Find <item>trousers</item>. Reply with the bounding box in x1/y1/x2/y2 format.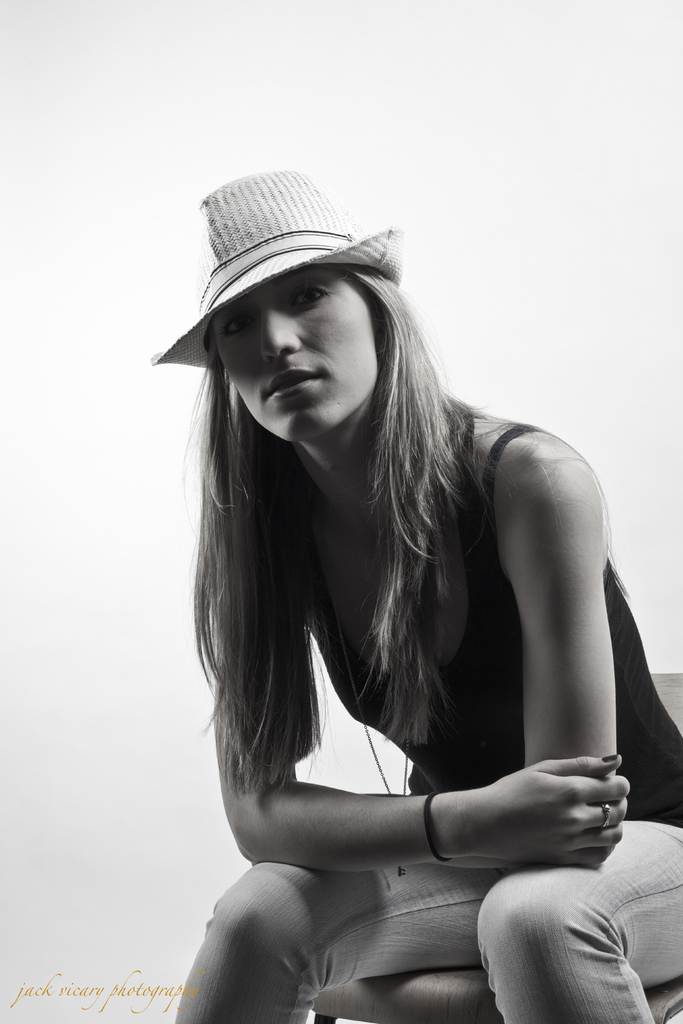
172/819/679/1023.
